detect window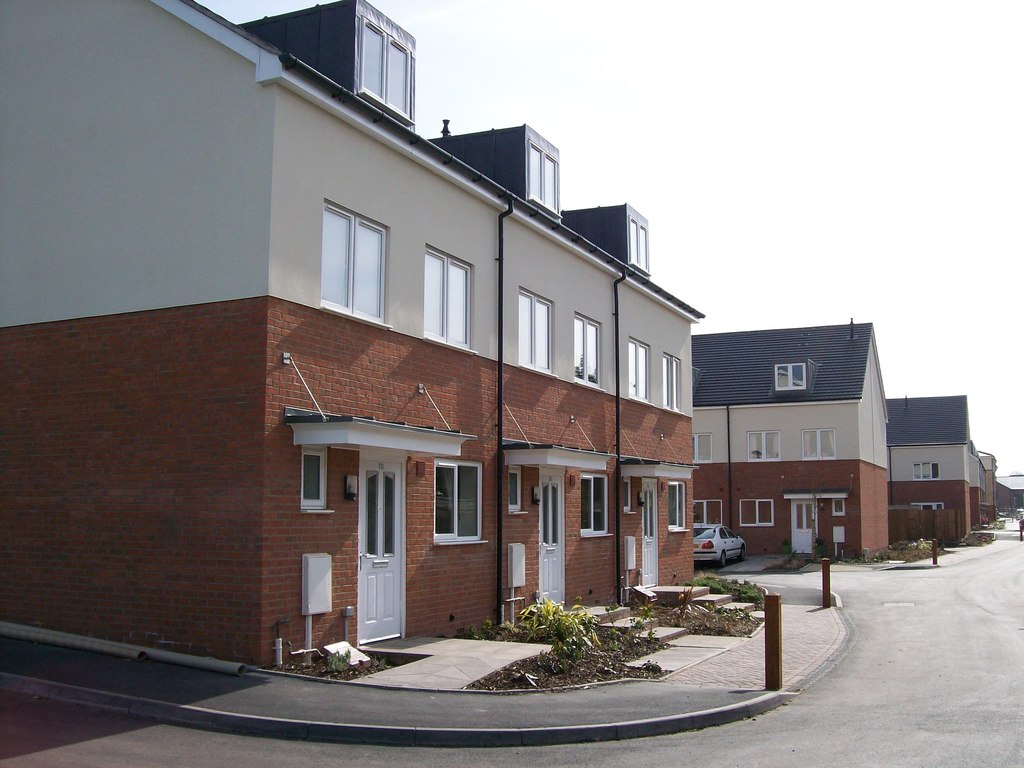
772:358:811:399
